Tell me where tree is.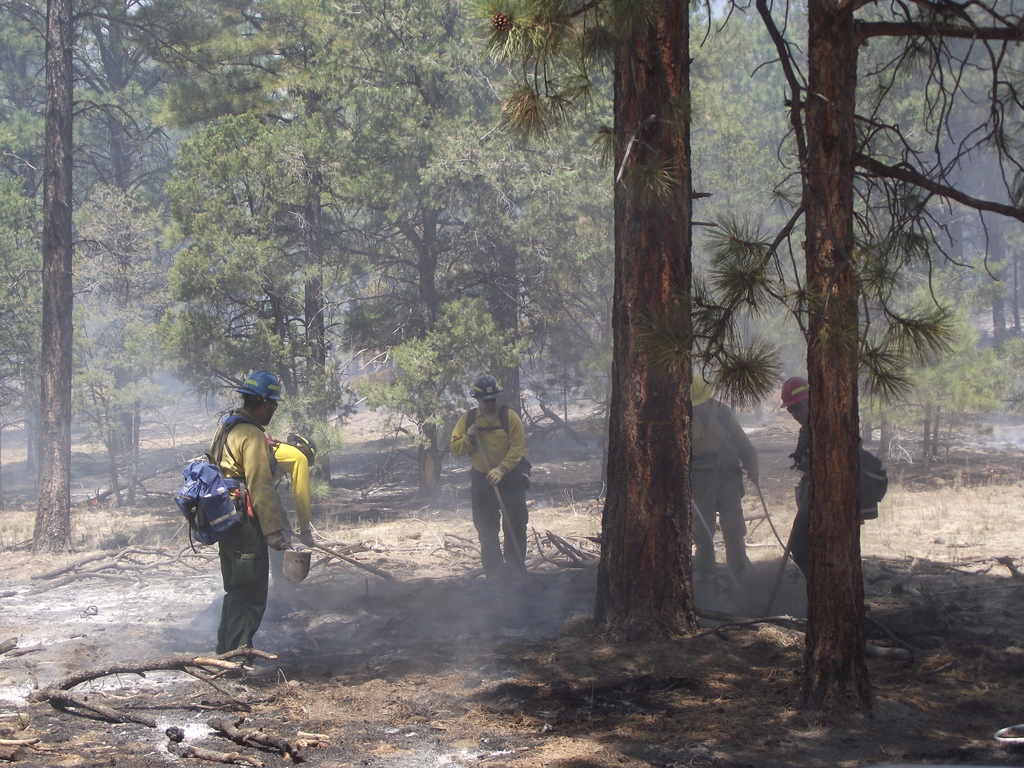
tree is at bbox=[857, 280, 1005, 479].
